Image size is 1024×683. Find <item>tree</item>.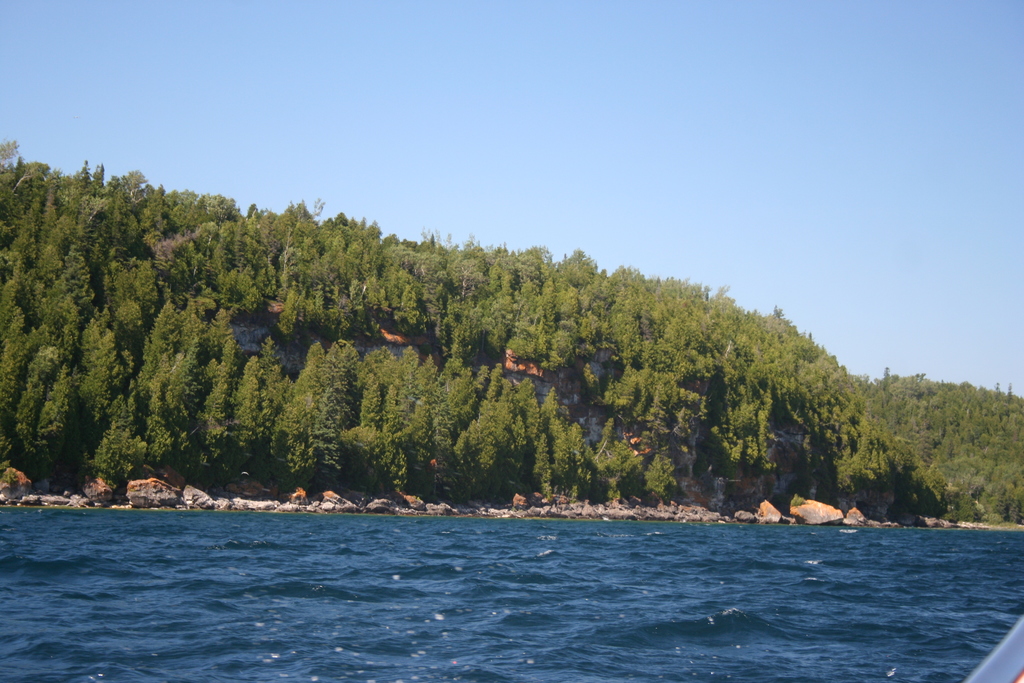
<bbox>957, 381, 1023, 525</bbox>.
